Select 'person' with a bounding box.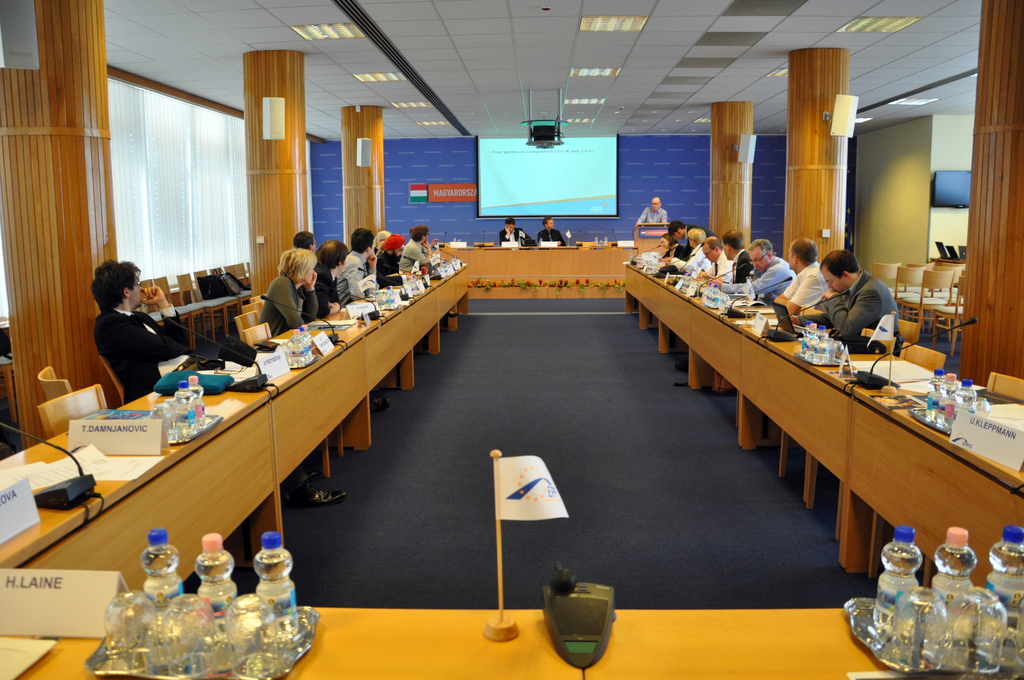
Rect(657, 226, 703, 279).
